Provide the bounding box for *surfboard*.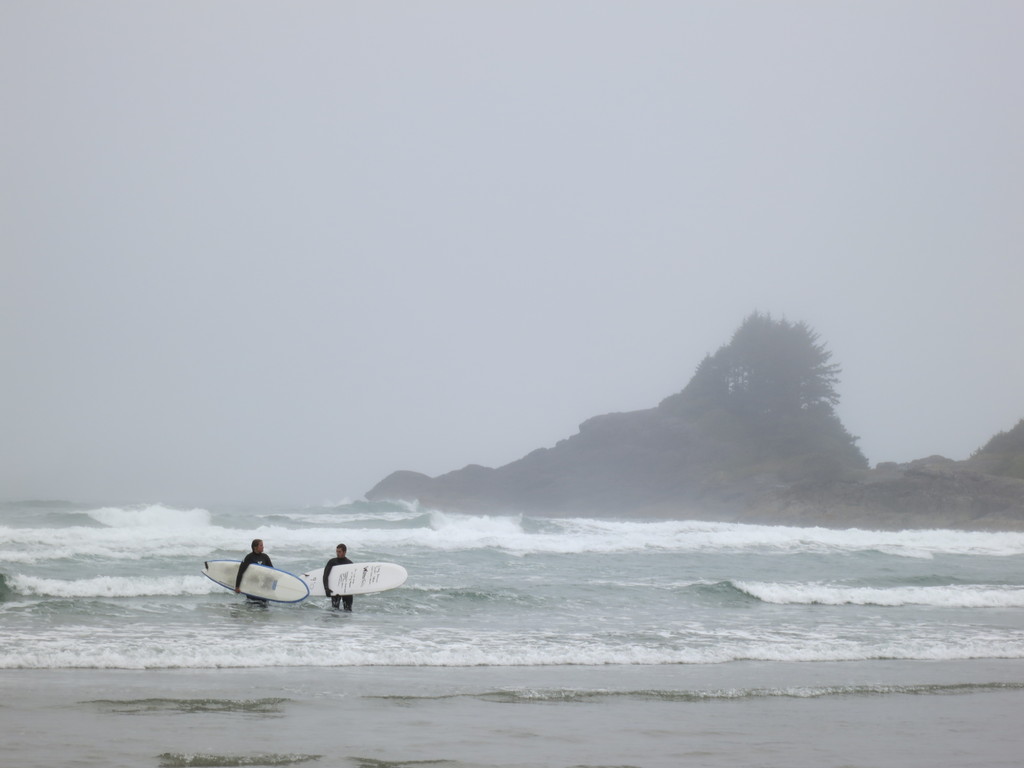
(204, 560, 312, 607).
